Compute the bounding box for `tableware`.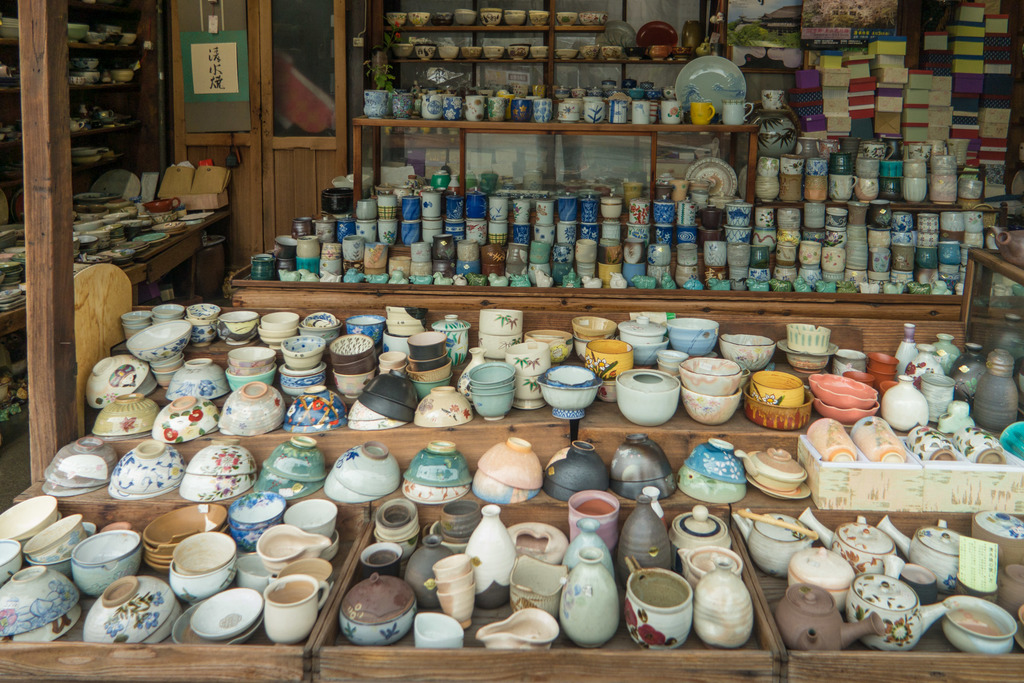
bbox=[911, 230, 918, 250].
